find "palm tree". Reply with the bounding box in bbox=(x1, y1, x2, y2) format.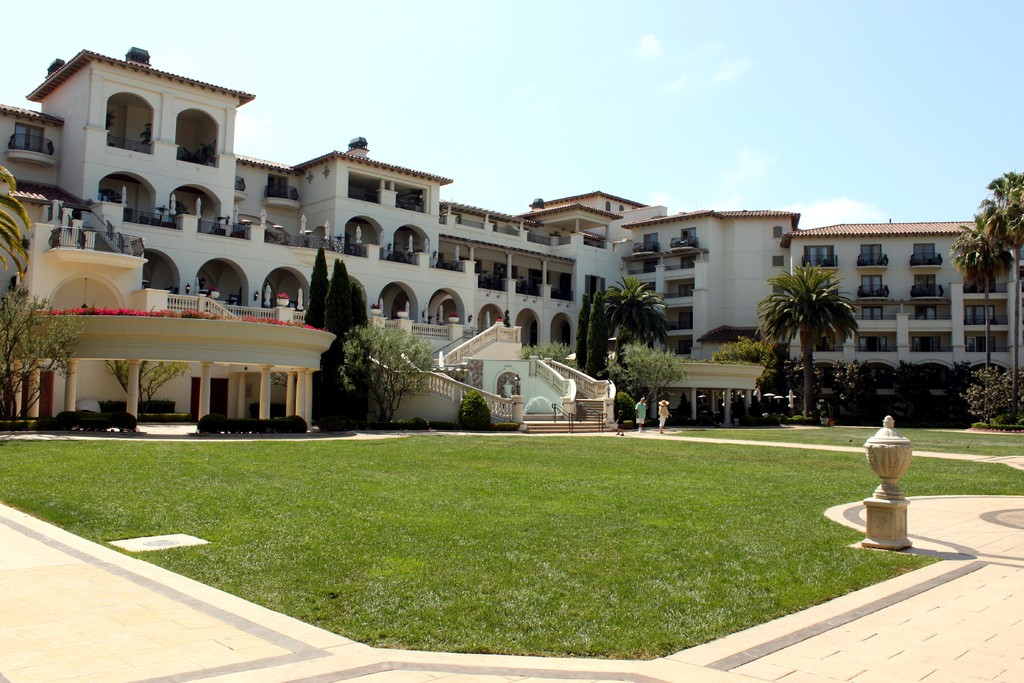
bbox=(929, 179, 1011, 419).
